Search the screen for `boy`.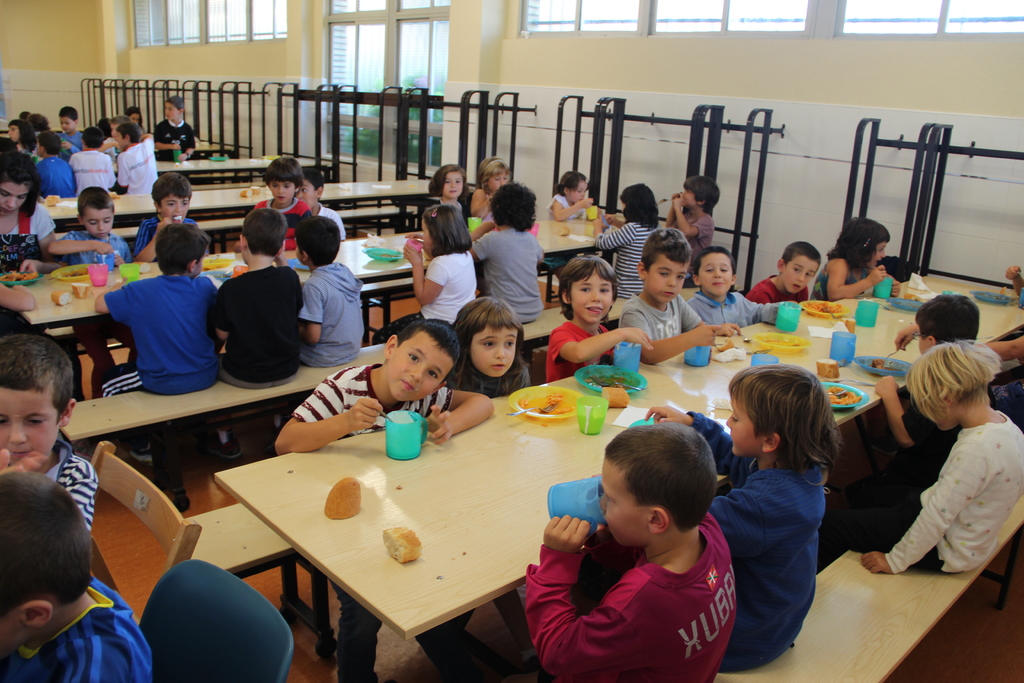
Found at crop(253, 158, 314, 250).
